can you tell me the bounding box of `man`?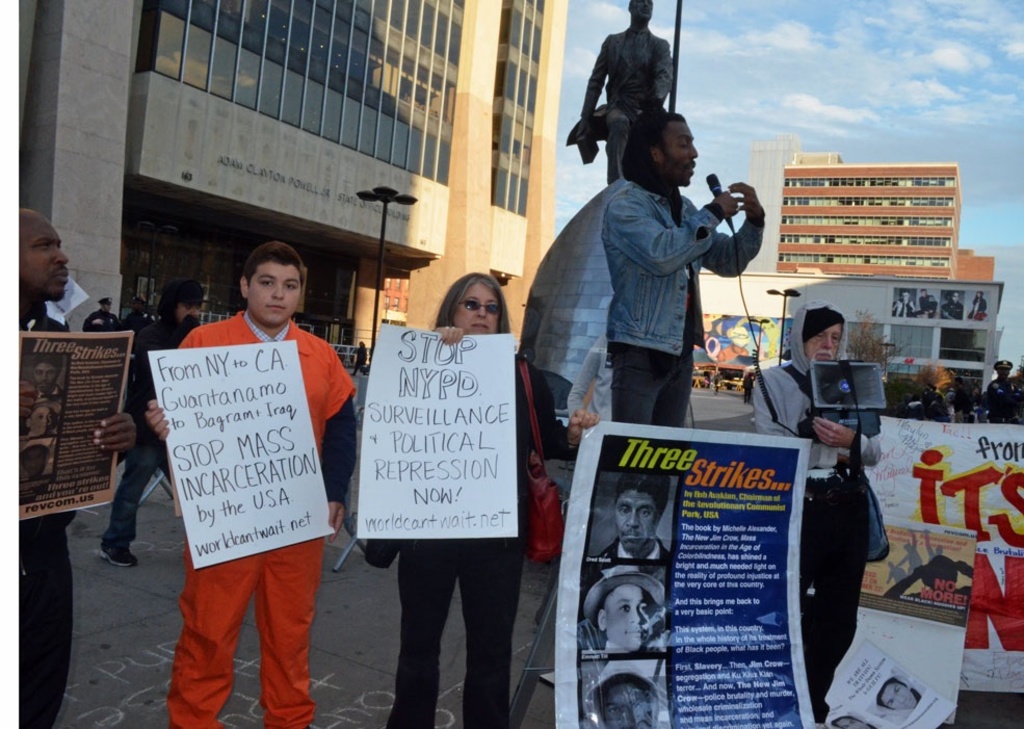
bbox=(597, 105, 773, 445).
